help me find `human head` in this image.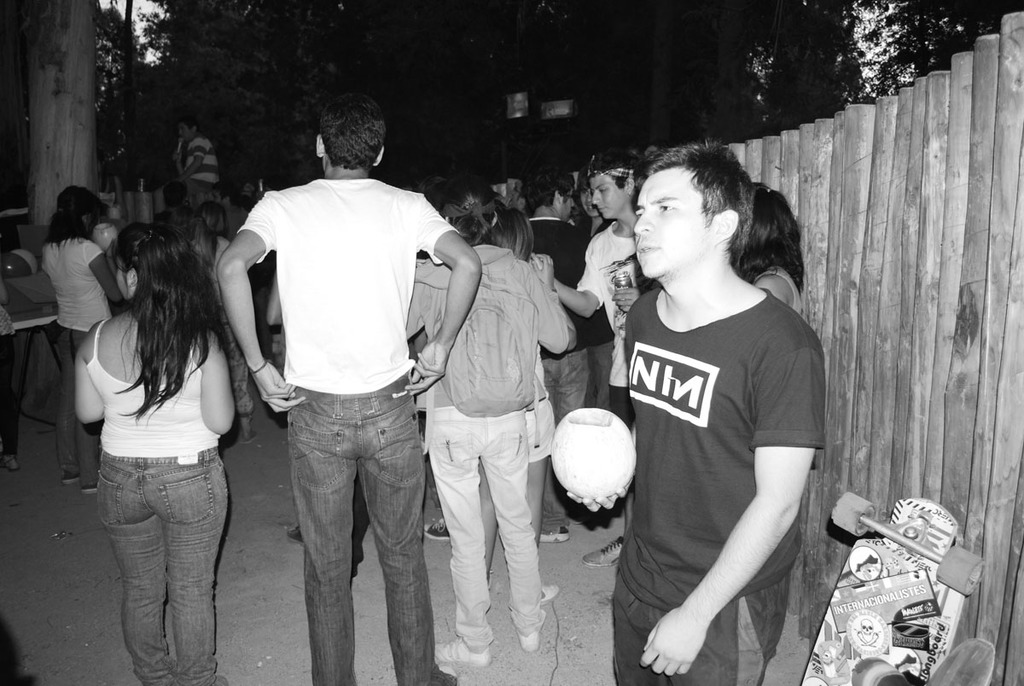
Found it: (x1=525, y1=169, x2=575, y2=210).
